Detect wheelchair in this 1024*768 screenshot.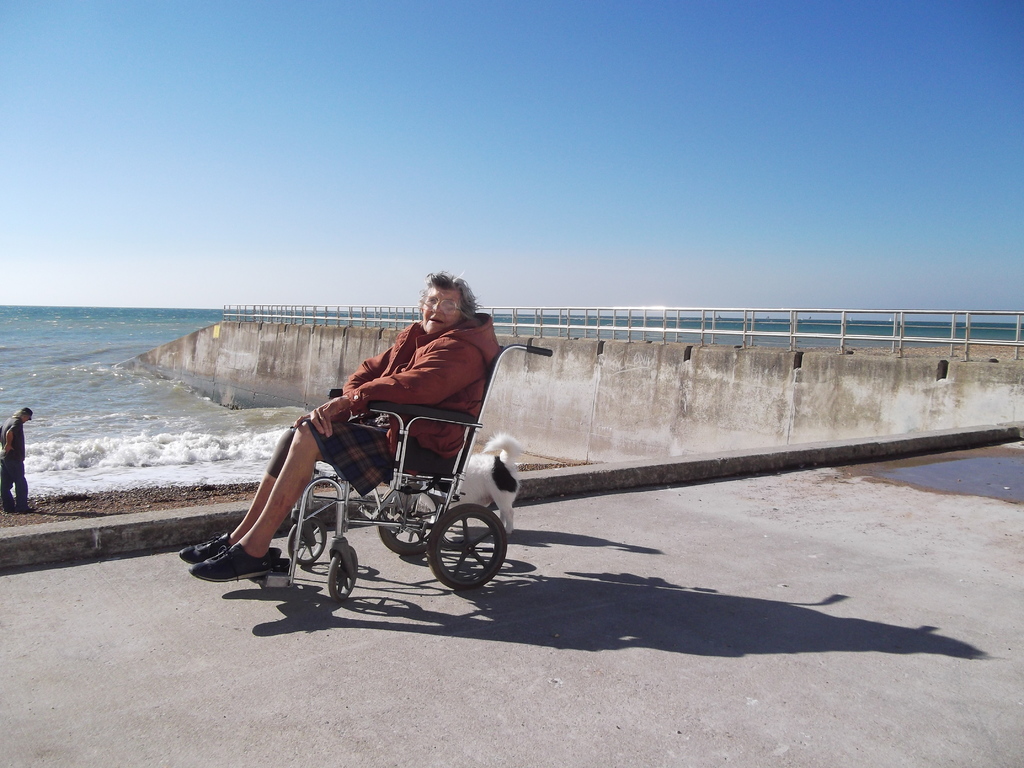
Detection: box(236, 328, 504, 607).
